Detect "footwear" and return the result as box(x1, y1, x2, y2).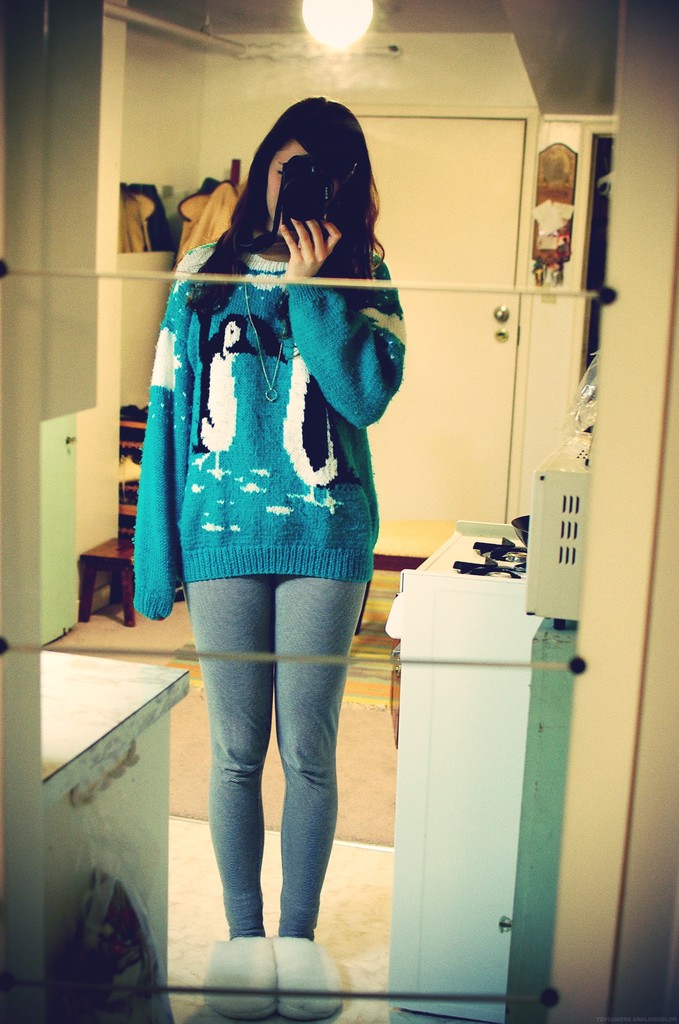
box(206, 932, 281, 1019).
